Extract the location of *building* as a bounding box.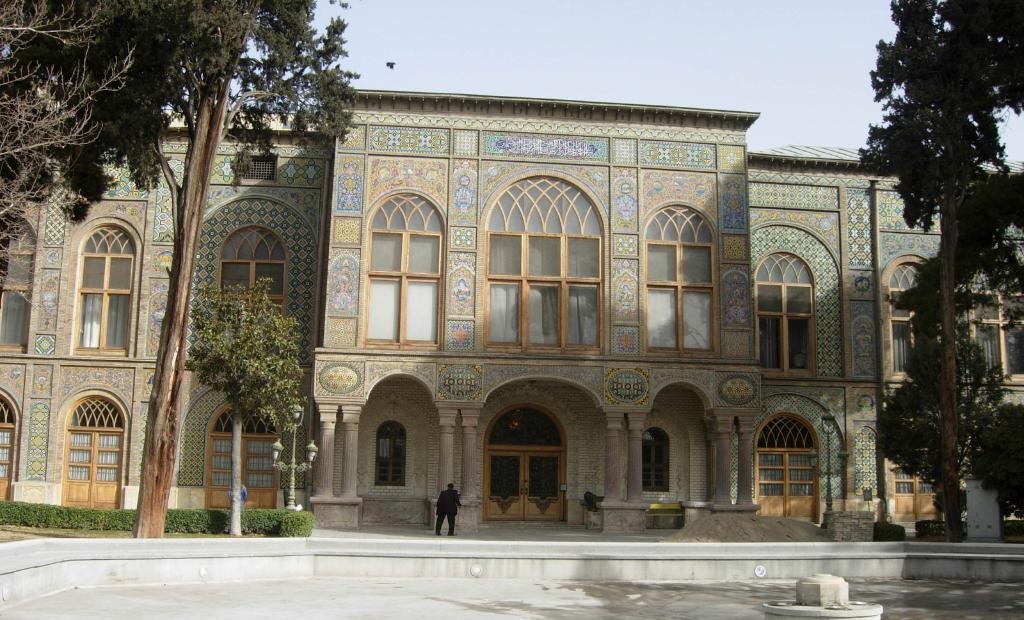
box=[0, 81, 1023, 541].
